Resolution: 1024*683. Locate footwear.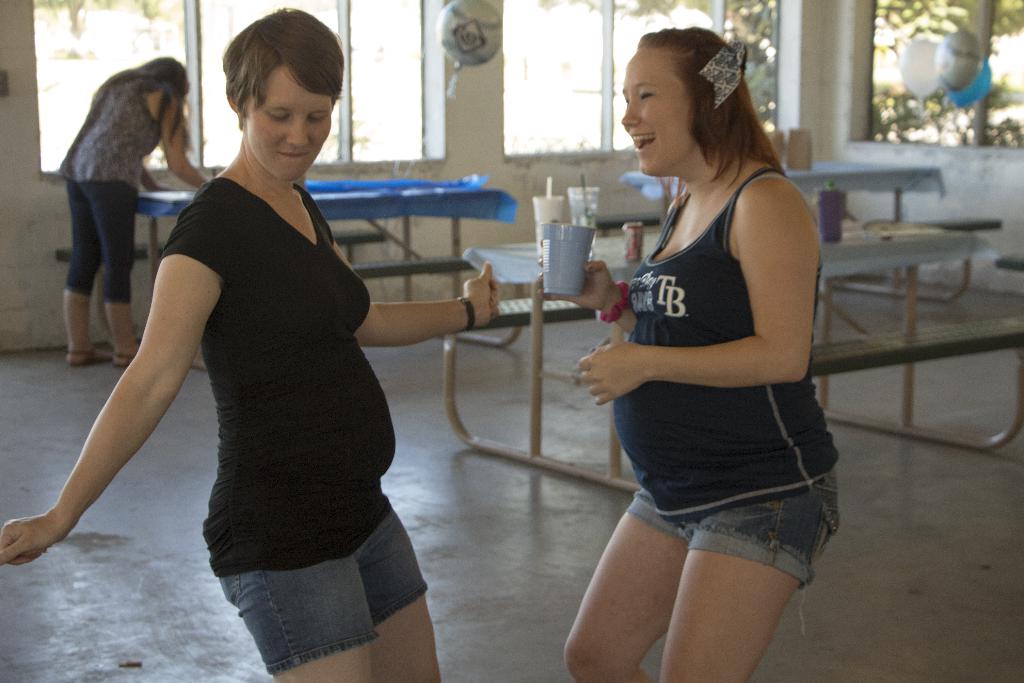
113 352 137 372.
